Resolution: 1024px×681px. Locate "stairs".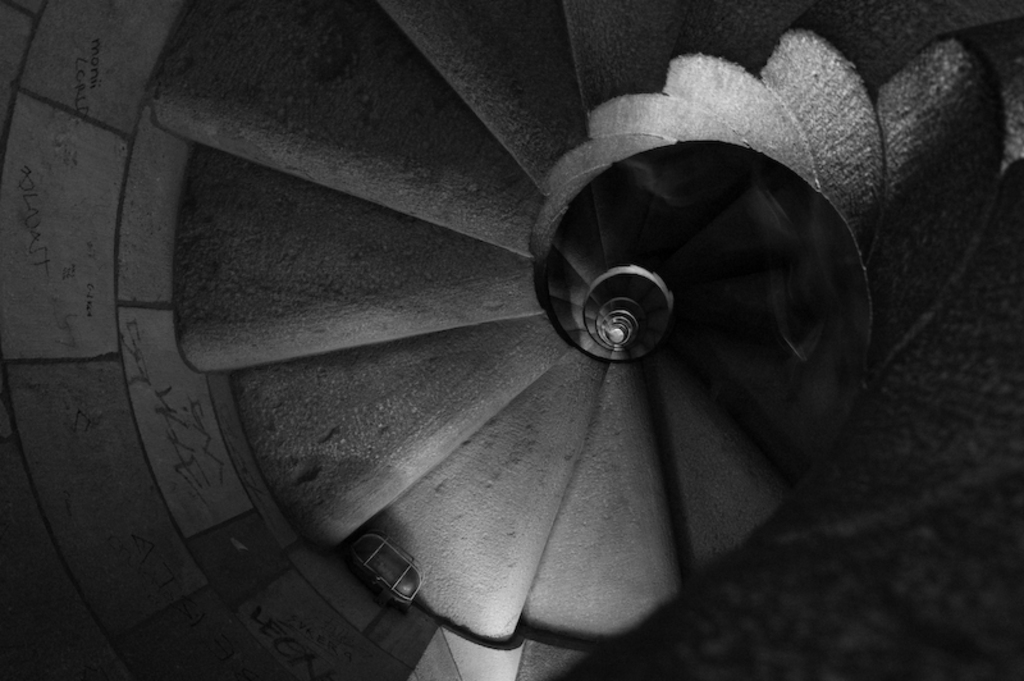
BBox(148, 0, 1023, 680).
